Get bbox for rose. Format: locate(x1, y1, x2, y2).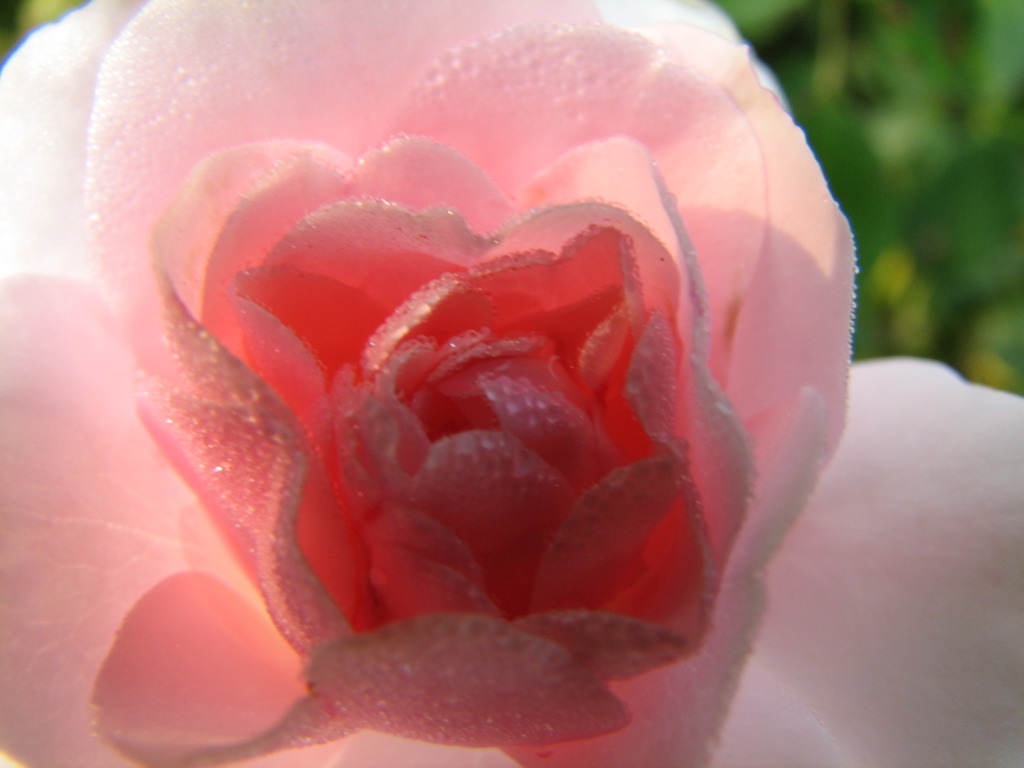
locate(0, 0, 1023, 767).
